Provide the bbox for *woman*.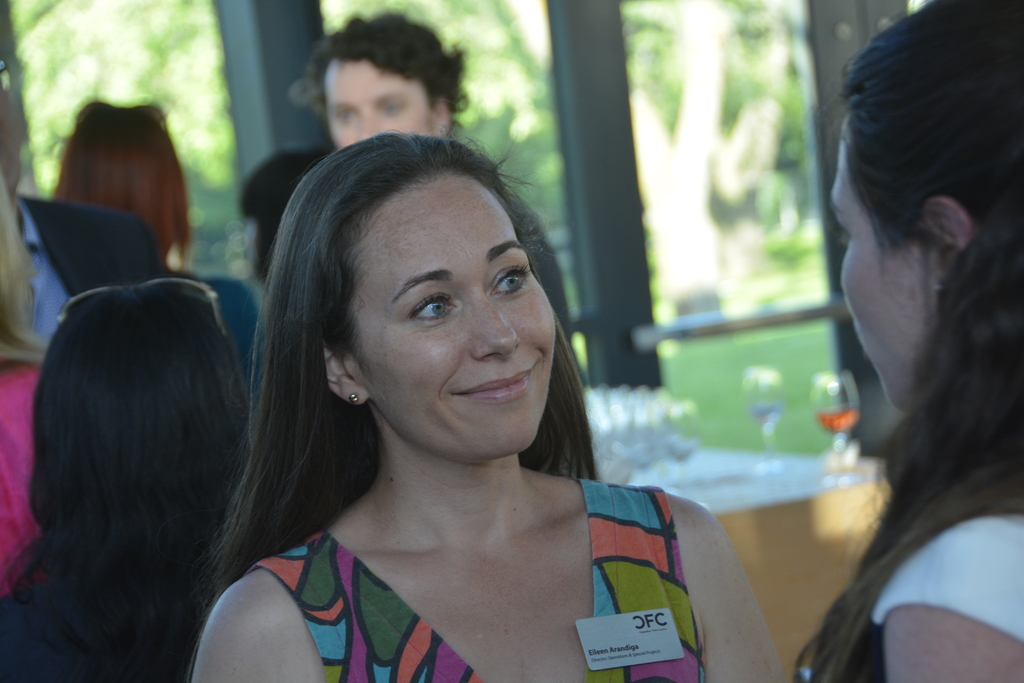
crop(50, 100, 268, 397).
